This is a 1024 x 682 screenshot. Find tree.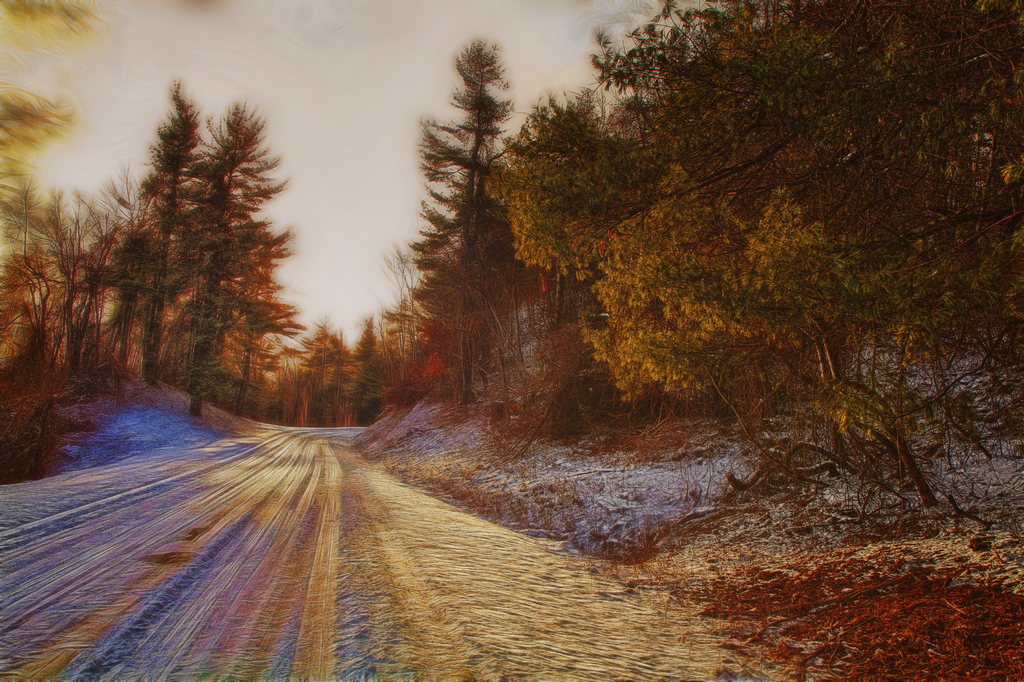
Bounding box: [284,323,358,433].
